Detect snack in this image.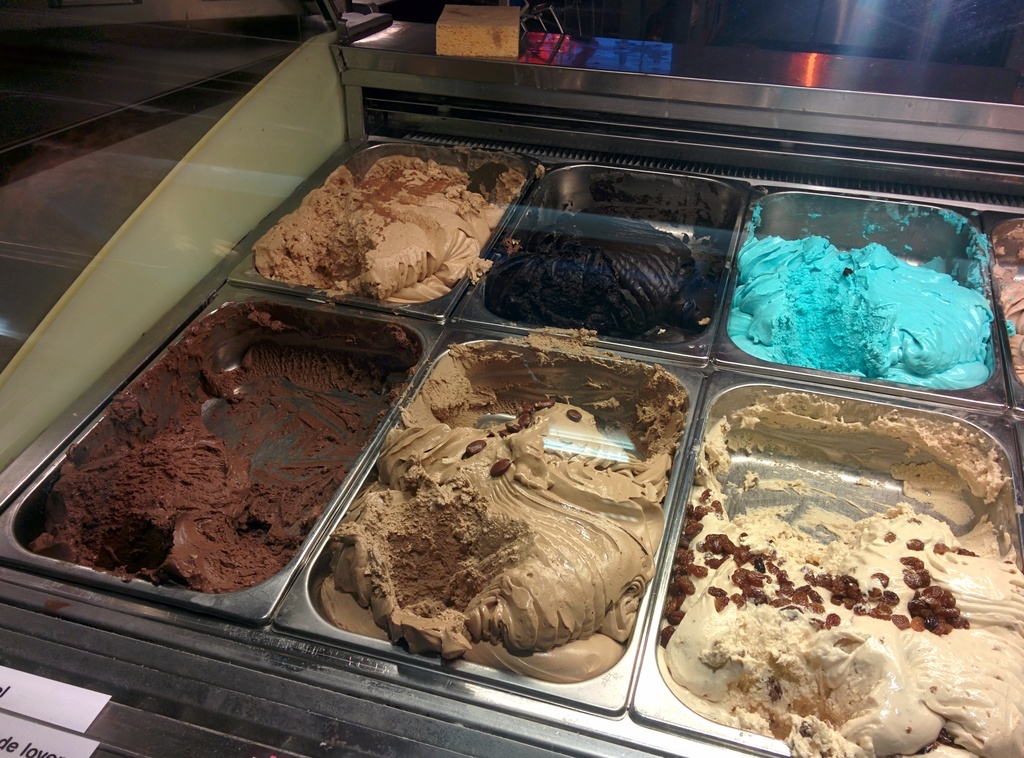
Detection: bbox=(320, 341, 652, 684).
